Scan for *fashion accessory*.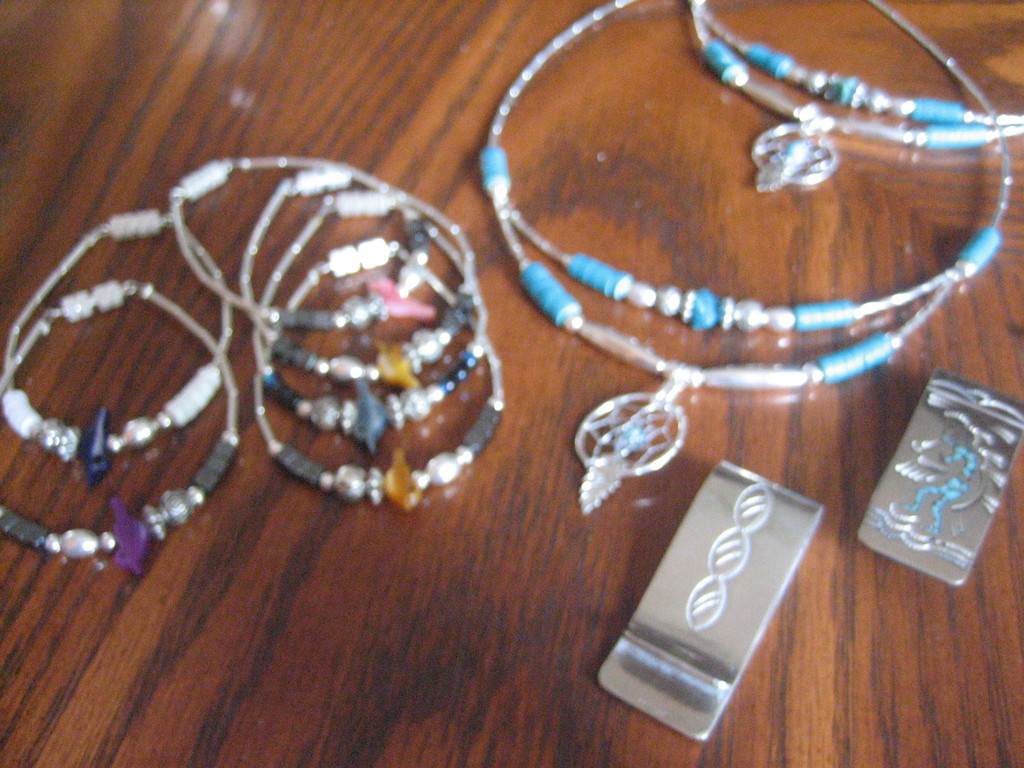
Scan result: 853 368 1023 588.
